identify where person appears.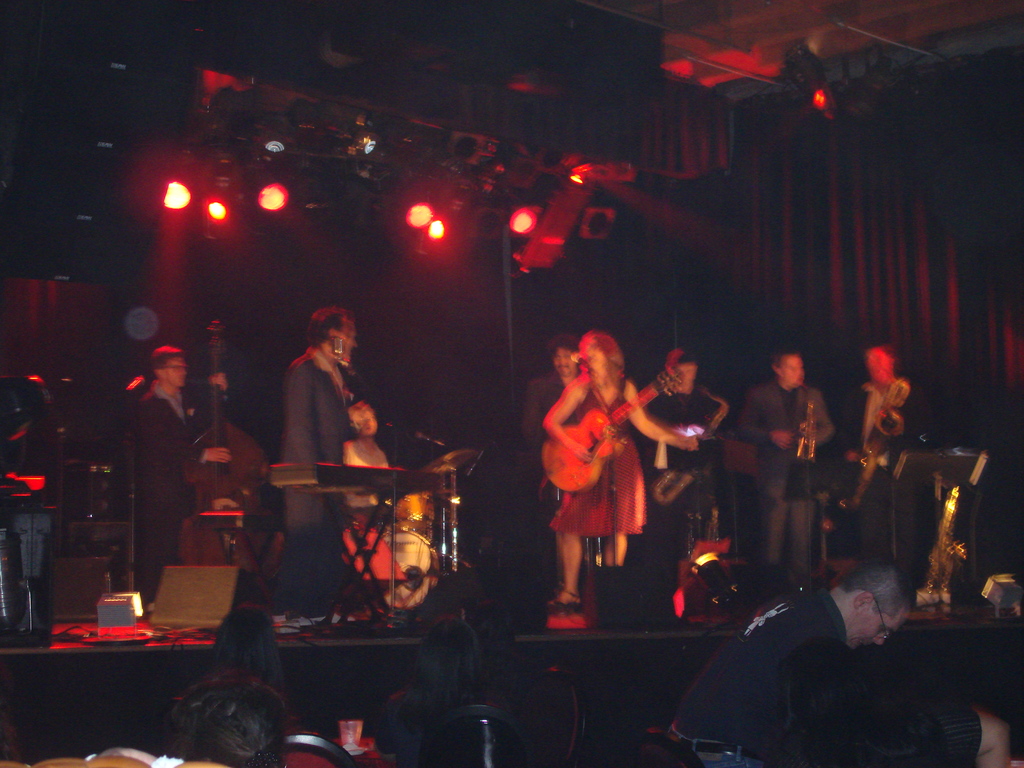
Appears at BBox(525, 338, 582, 577).
